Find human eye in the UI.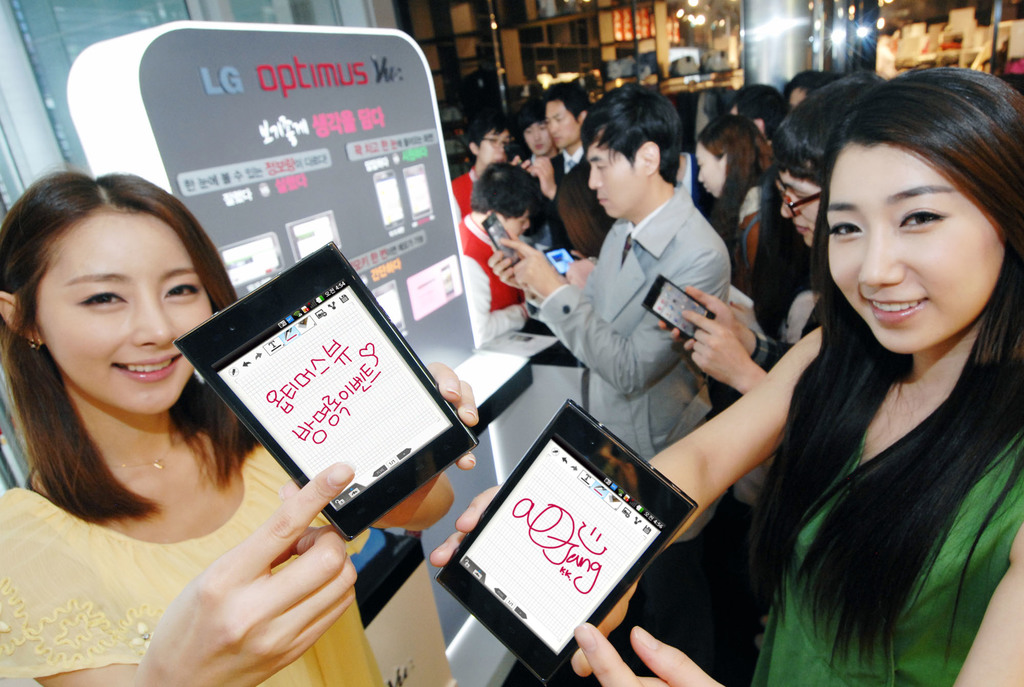
UI element at 828,218,865,240.
